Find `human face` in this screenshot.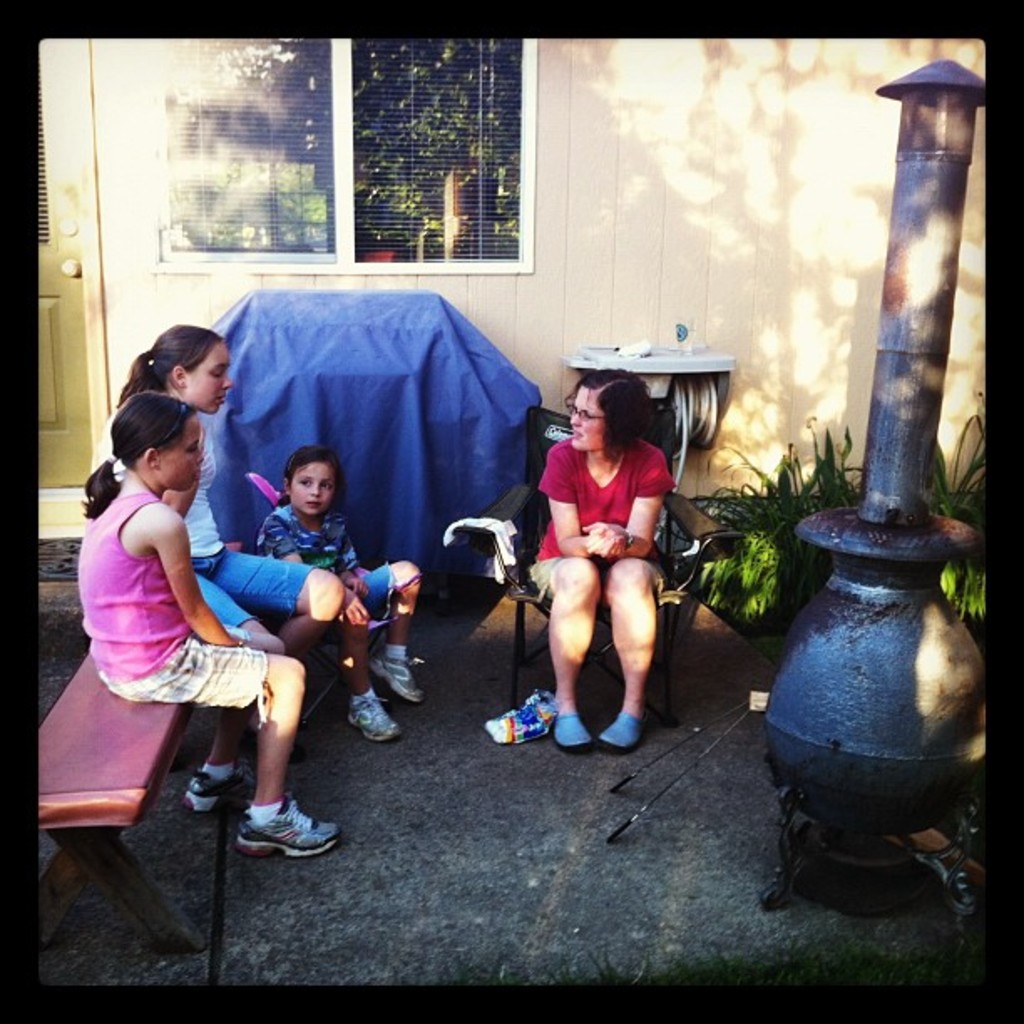
The bounding box for `human face` is (161,413,206,490).
